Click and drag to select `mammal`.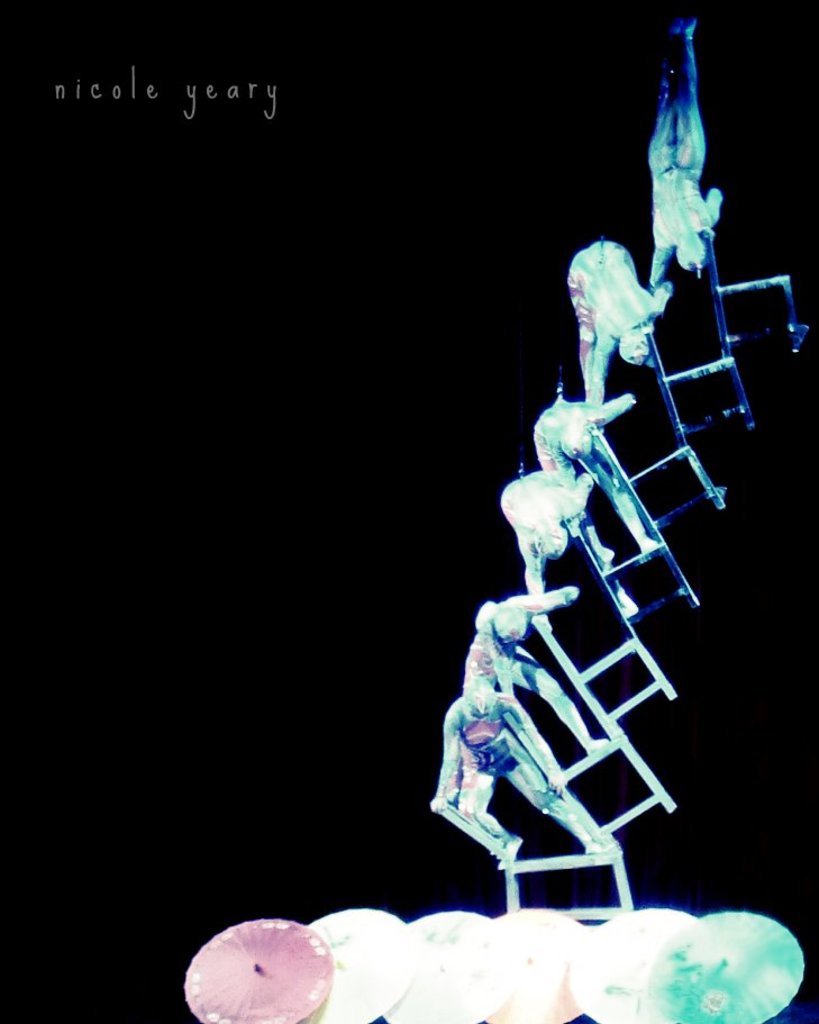
Selection: [461, 589, 589, 788].
